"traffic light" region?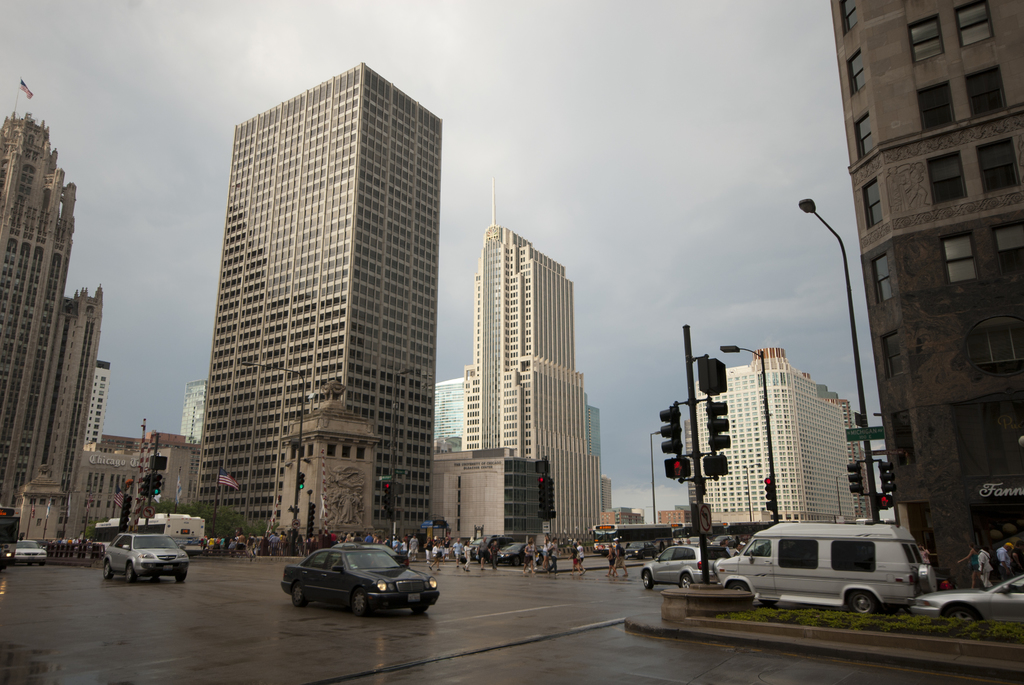
[879,461,895,492]
